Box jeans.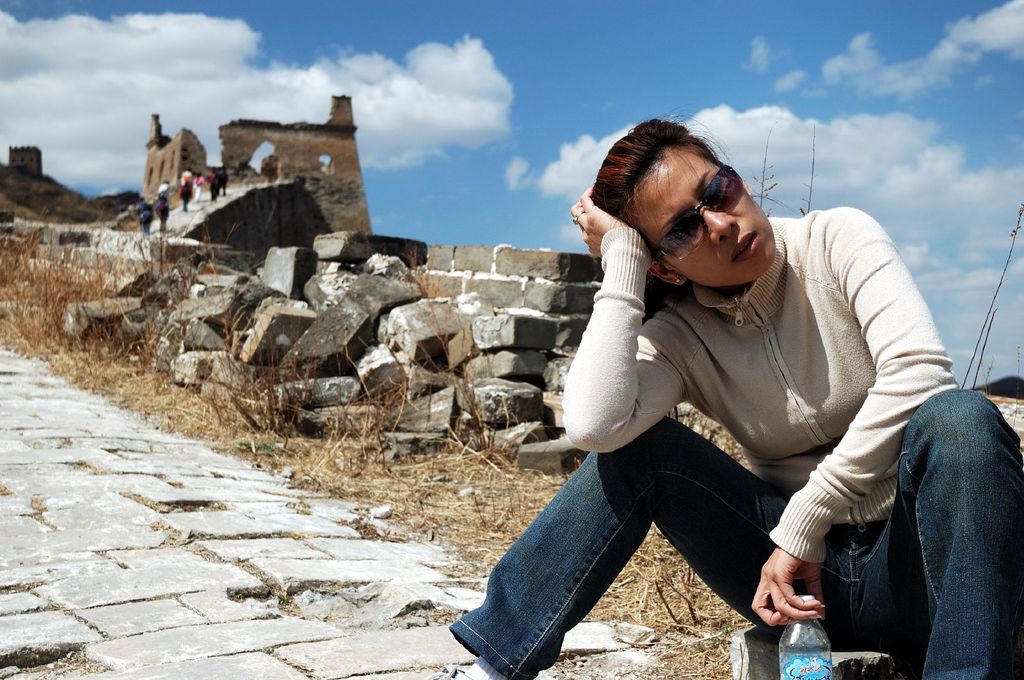
<region>447, 381, 1017, 679</region>.
